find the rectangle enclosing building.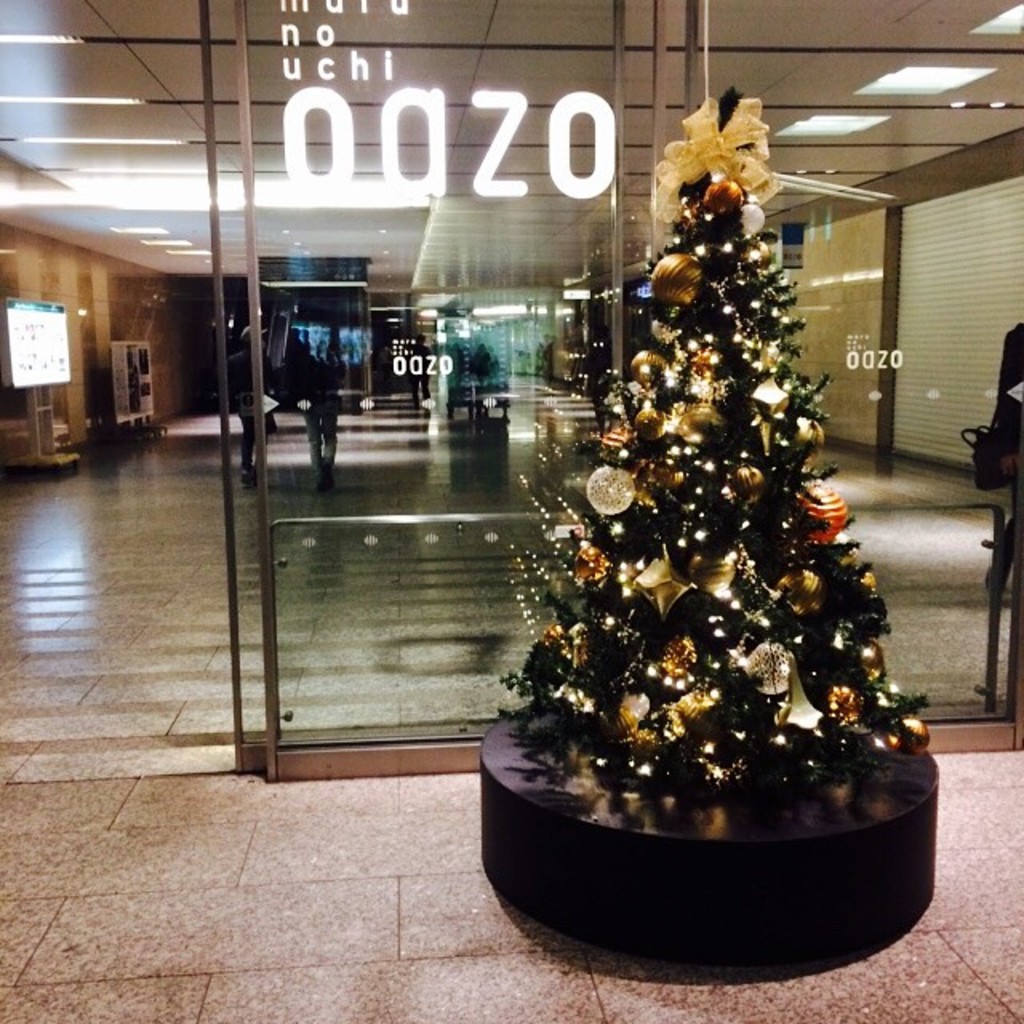
{"left": 0, "top": 0, "right": 1022, "bottom": 779}.
